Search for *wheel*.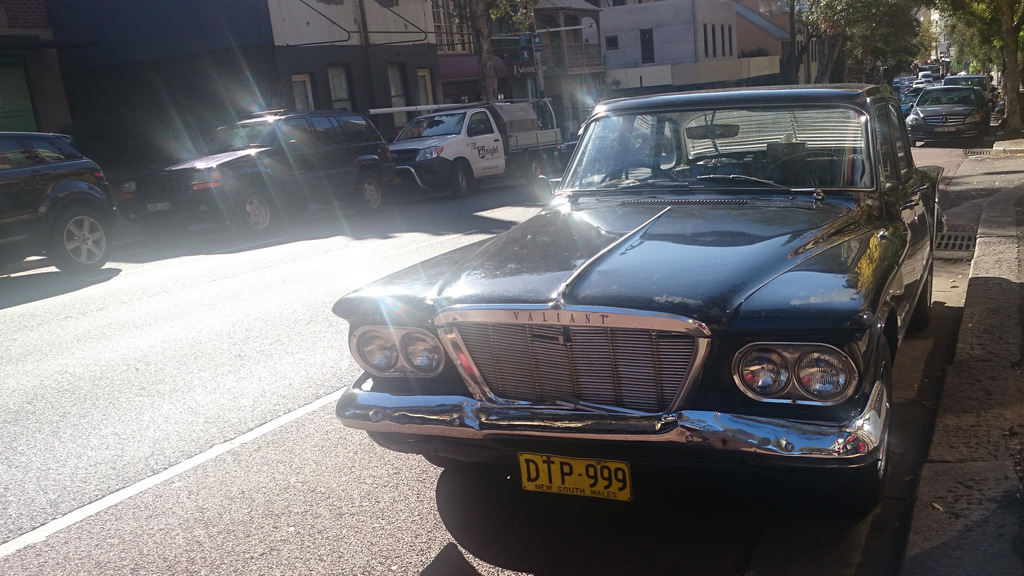
Found at select_region(970, 135, 984, 148).
